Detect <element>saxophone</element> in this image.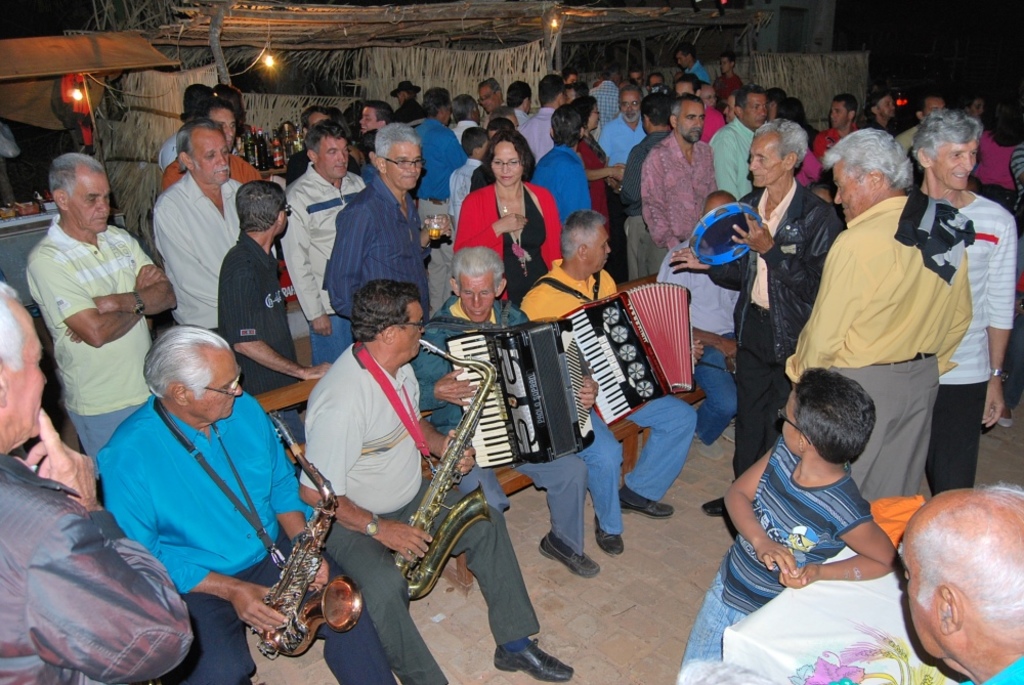
Detection: x1=247, y1=410, x2=369, y2=667.
